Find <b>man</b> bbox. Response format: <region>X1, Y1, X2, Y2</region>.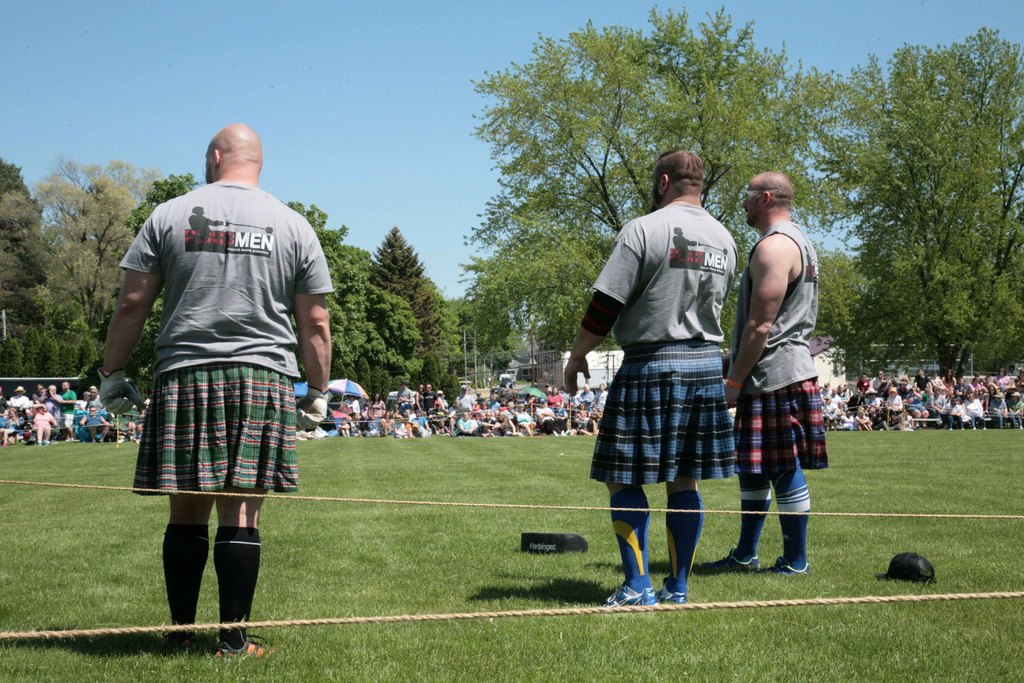
<region>940, 399, 964, 431</region>.
